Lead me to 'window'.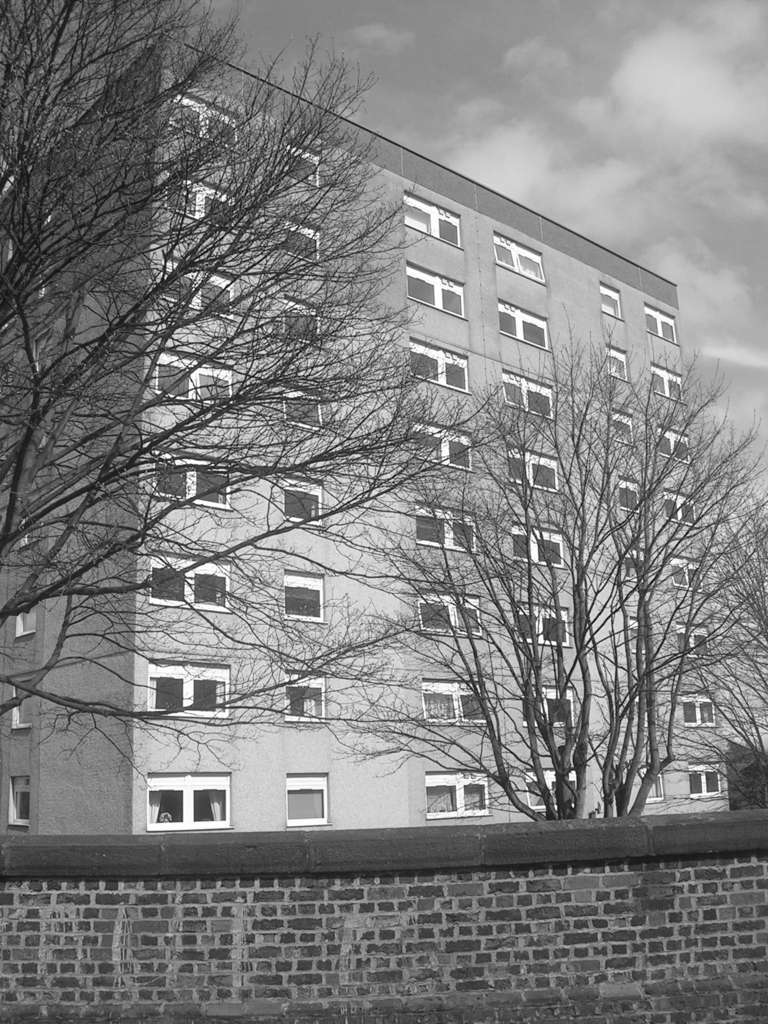
Lead to region(147, 765, 246, 833).
